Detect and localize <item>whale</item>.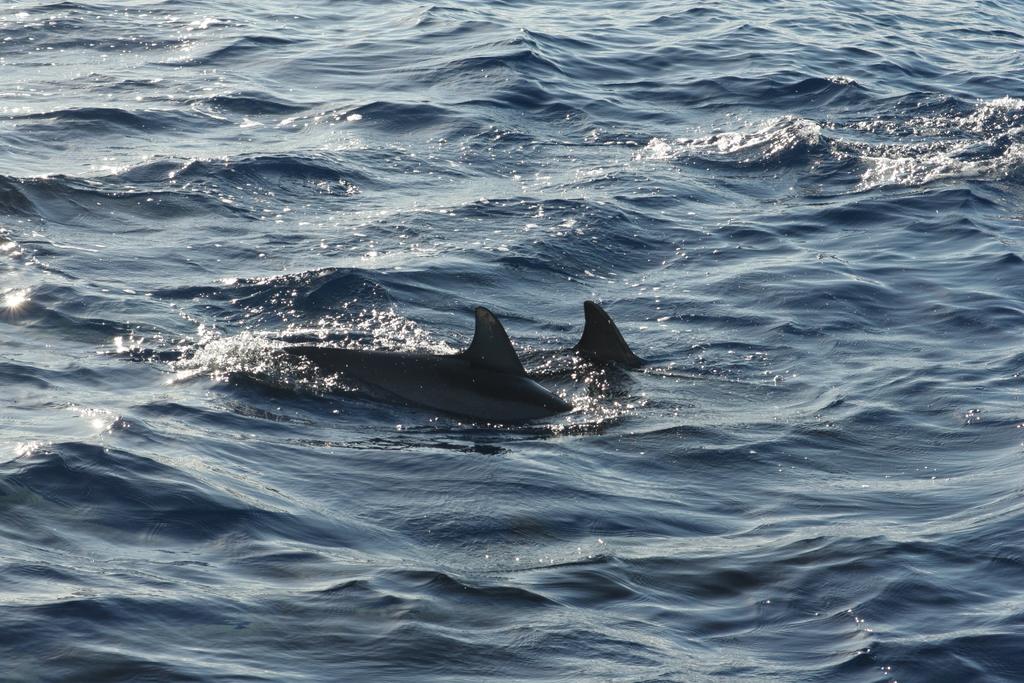
Localized at (285, 308, 579, 427).
